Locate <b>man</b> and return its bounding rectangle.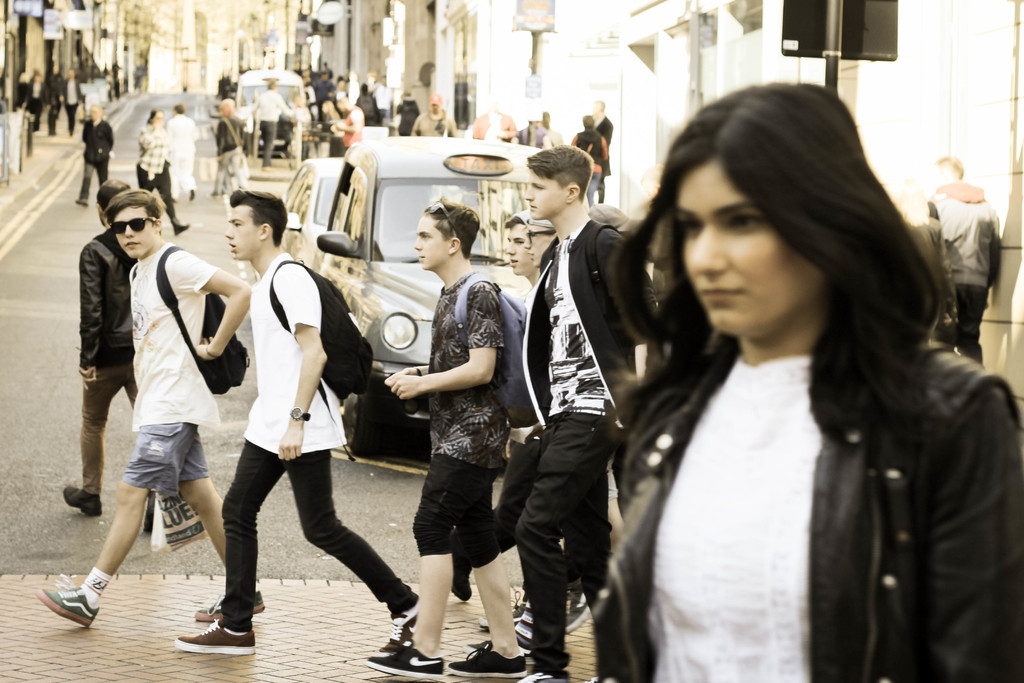
361:69:394:123.
